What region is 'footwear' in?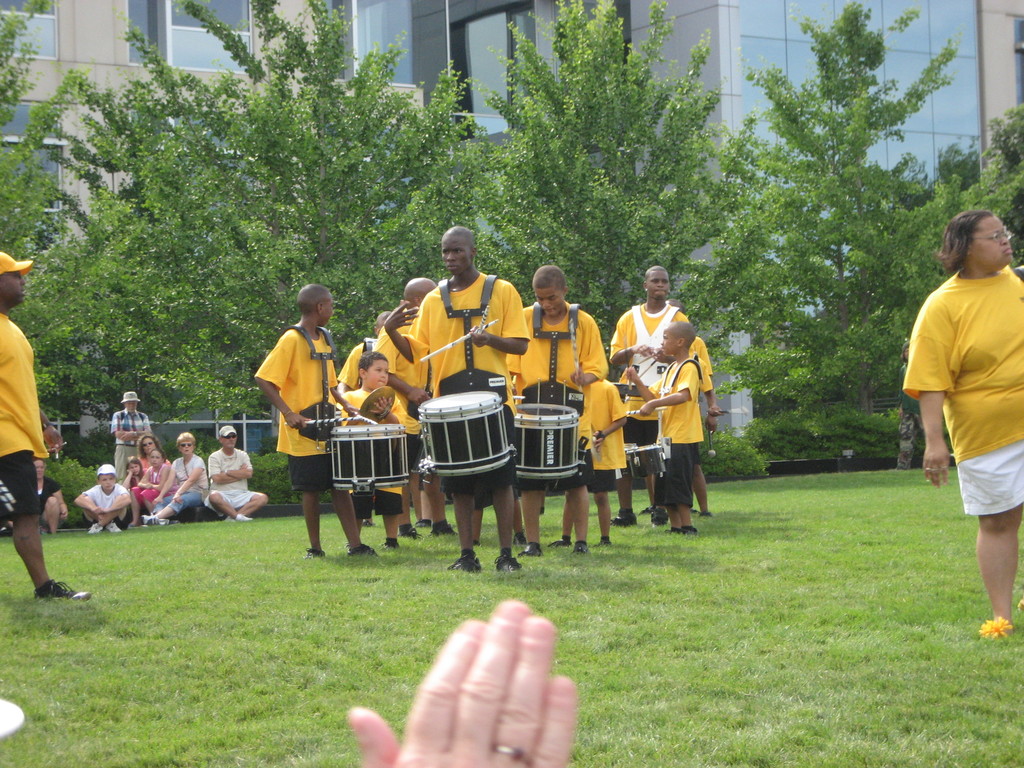
l=86, t=522, r=103, b=536.
